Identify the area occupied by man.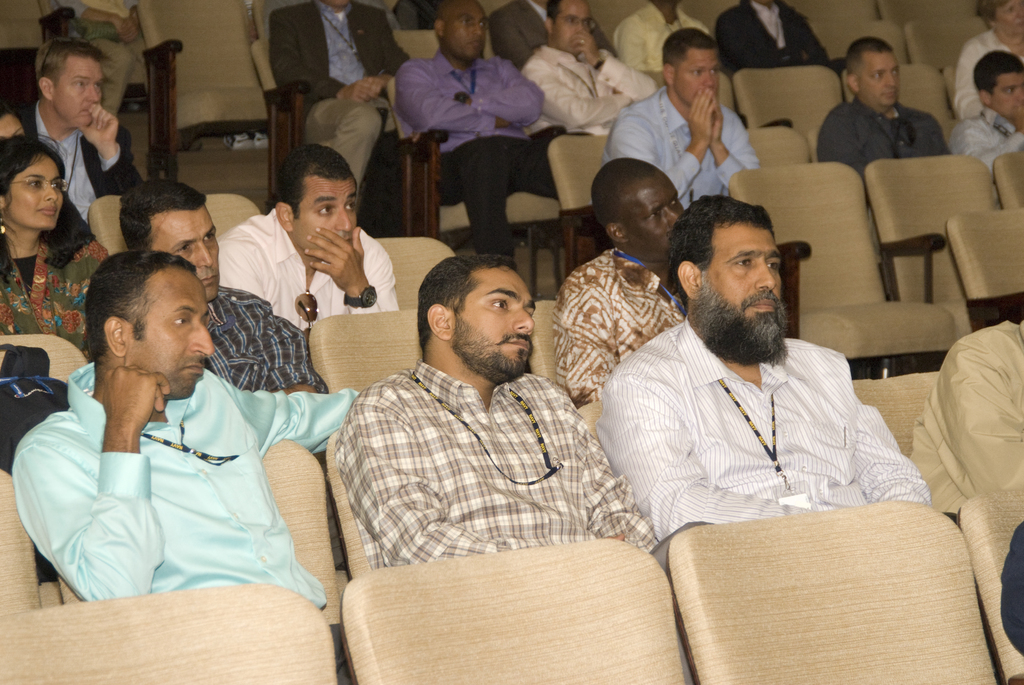
Area: detection(333, 255, 714, 569).
